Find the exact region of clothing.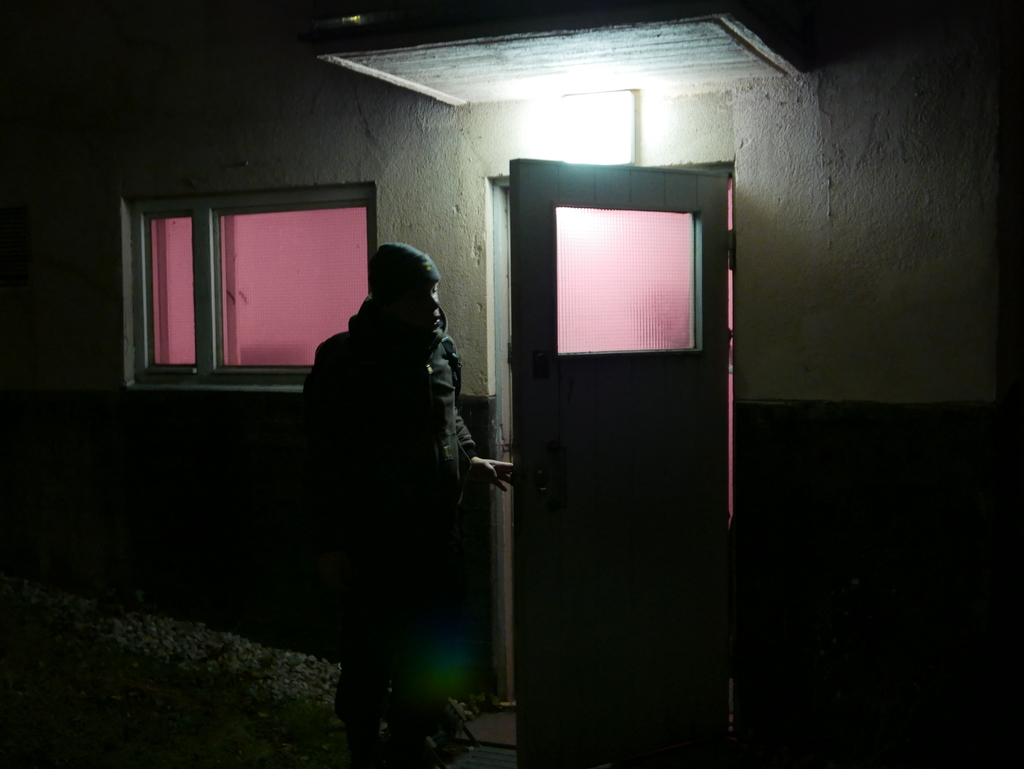
Exact region: <region>289, 195, 483, 705</region>.
